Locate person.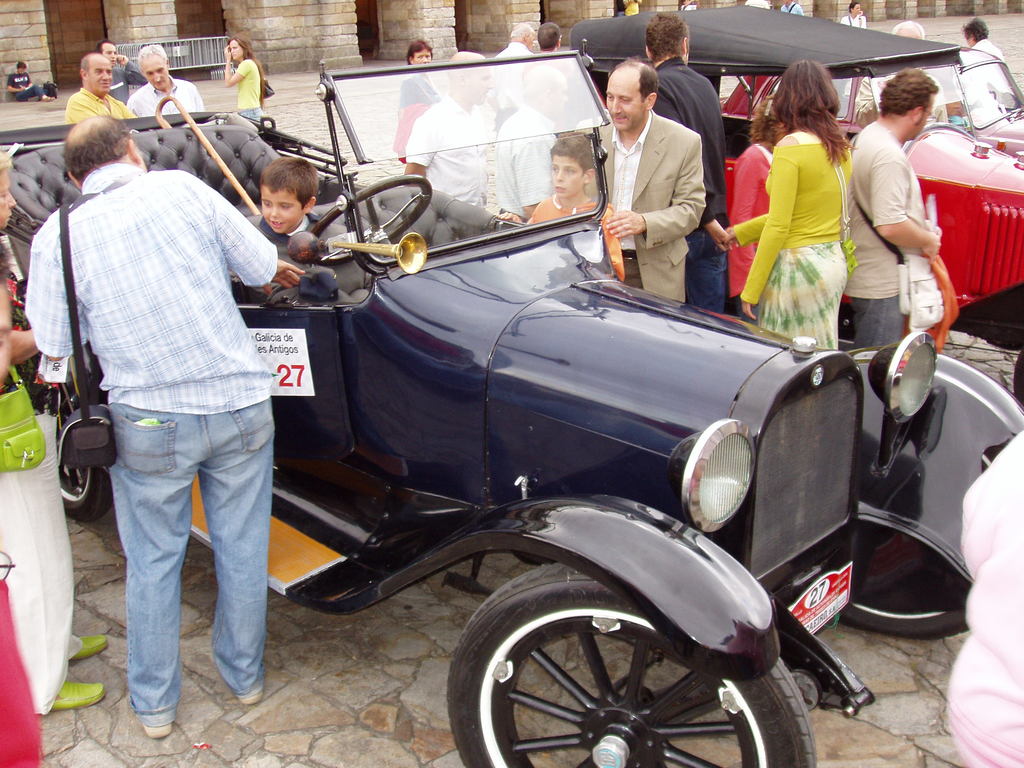
Bounding box: 402/48/497/211.
